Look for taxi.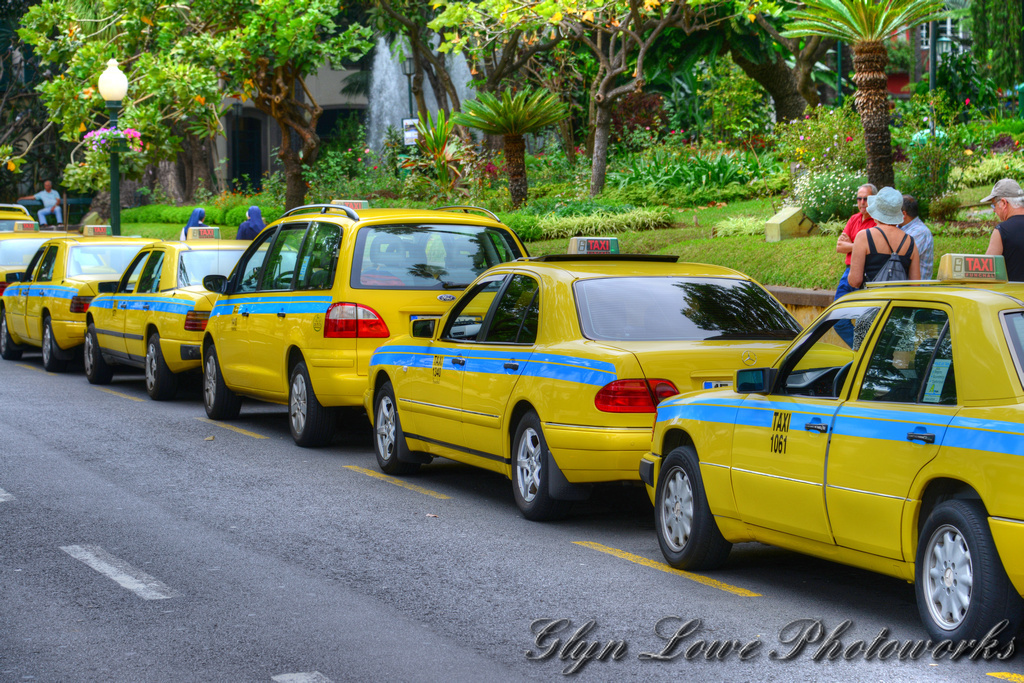
Found: (left=0, top=224, right=73, bottom=301).
